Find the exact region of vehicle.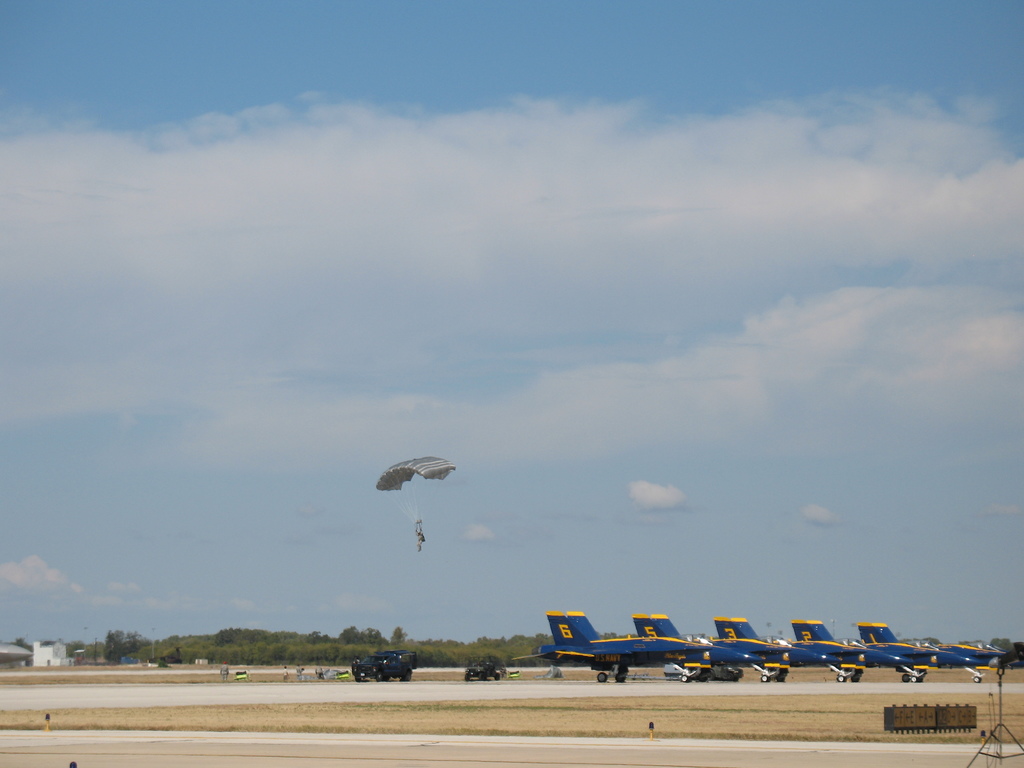
Exact region: [left=461, top=653, right=511, bottom=682].
